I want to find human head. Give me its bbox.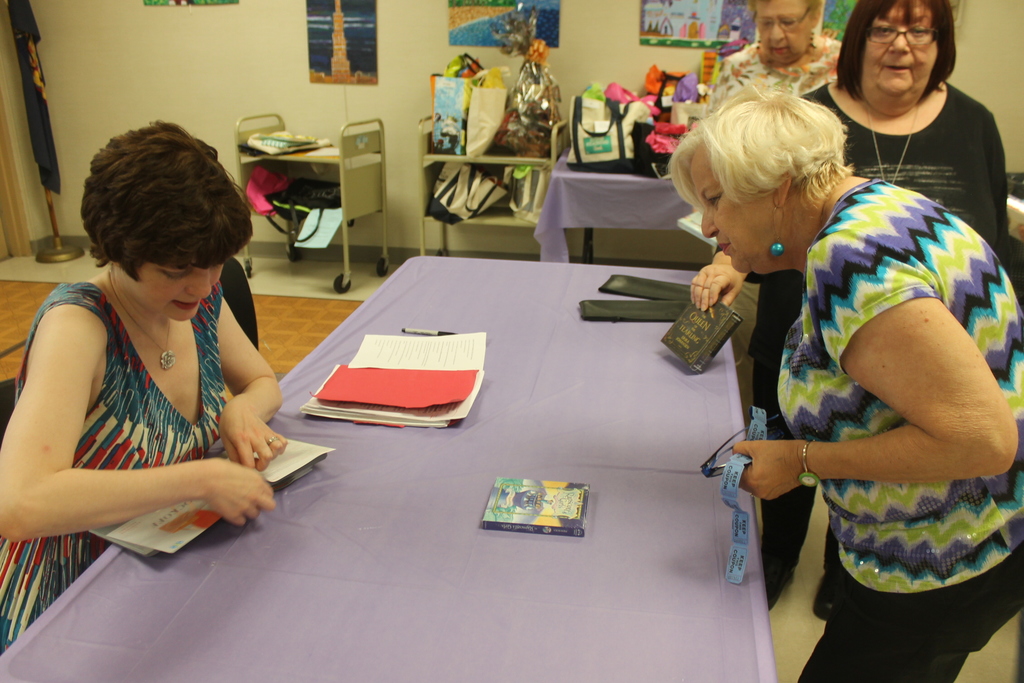
Rect(843, 0, 957, 105).
